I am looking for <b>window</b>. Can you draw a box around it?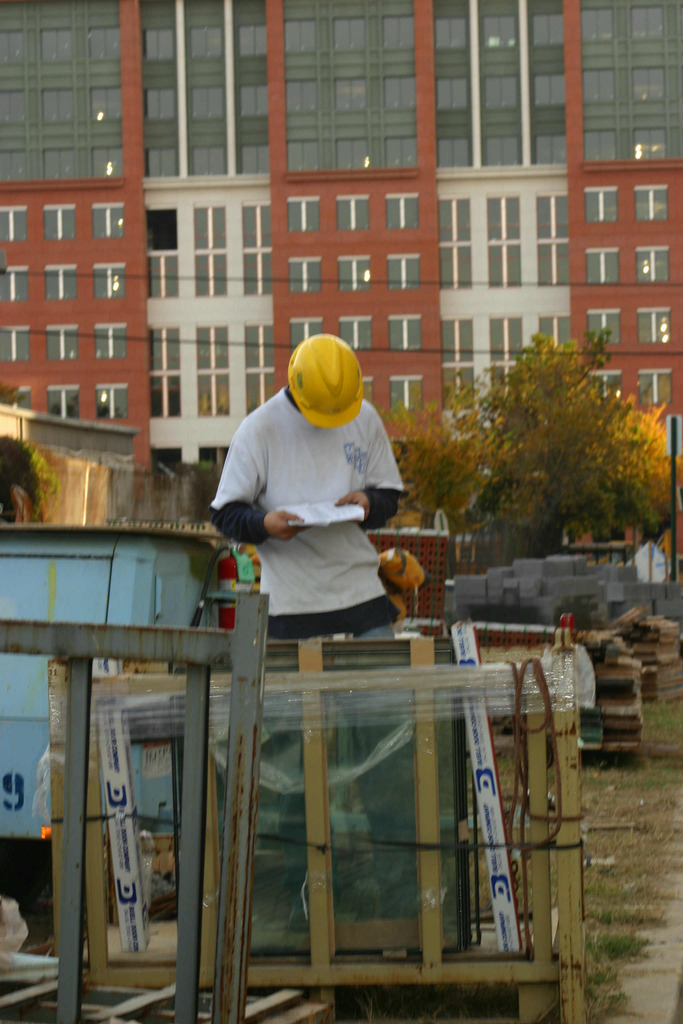
Sure, the bounding box is <box>581,67,616,106</box>.
